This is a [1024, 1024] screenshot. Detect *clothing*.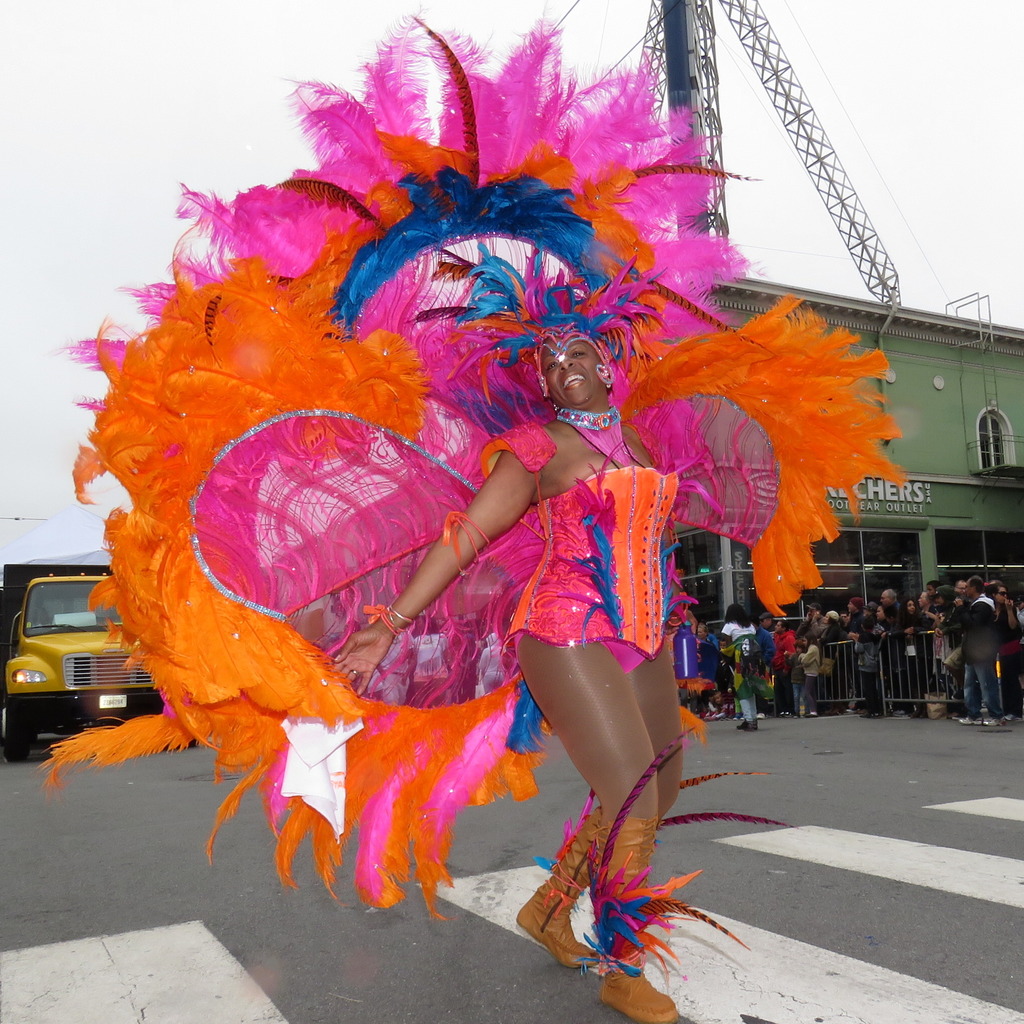
Rect(818, 607, 836, 664).
